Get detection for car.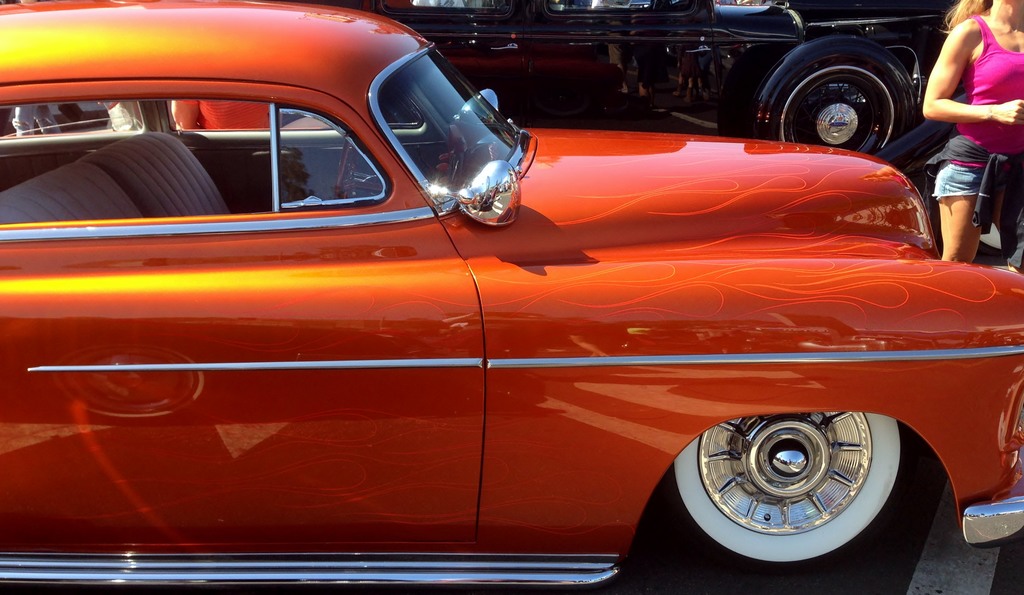
Detection: (left=30, top=22, right=1020, bottom=580).
